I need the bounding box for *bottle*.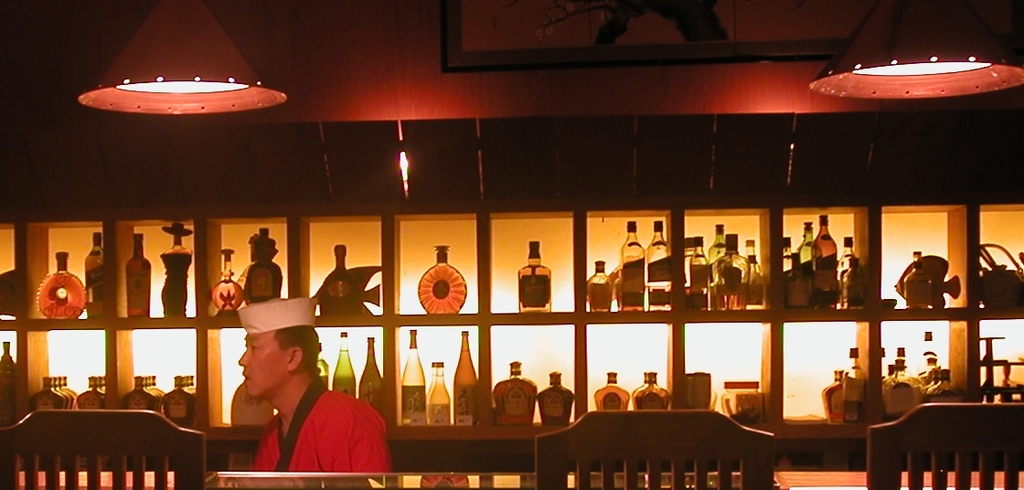
Here it is: pyautogui.locateOnScreen(592, 370, 627, 413).
